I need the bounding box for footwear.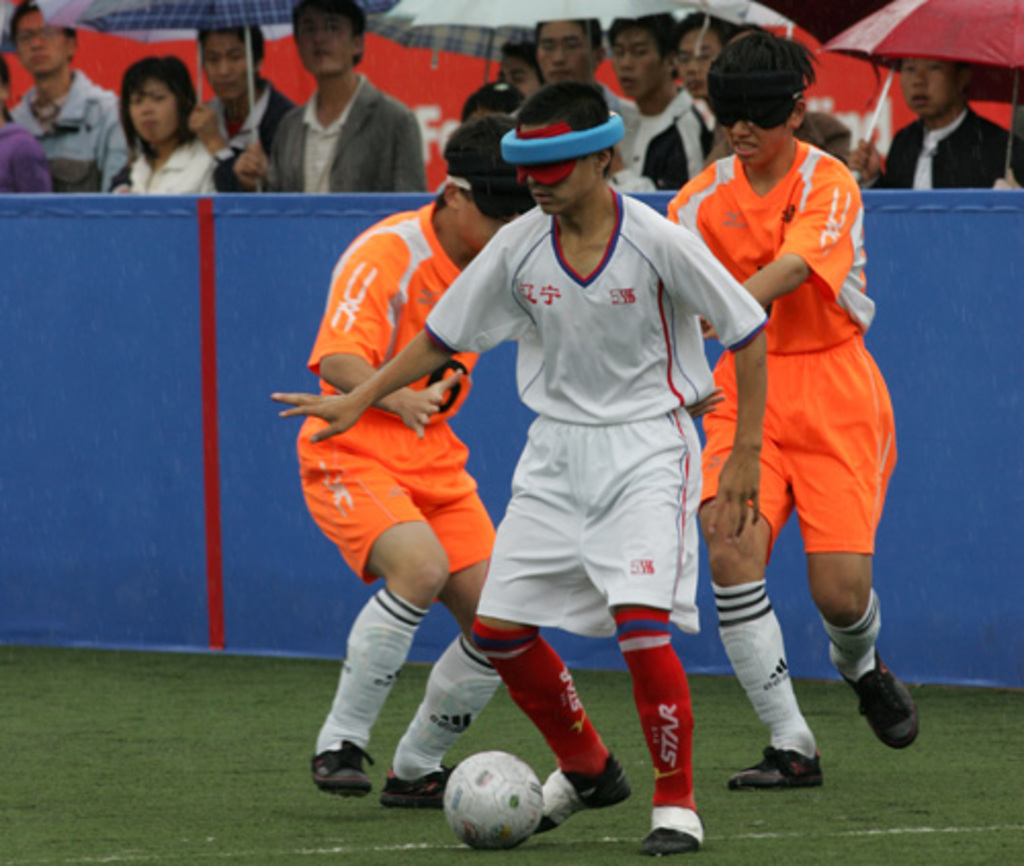
Here it is: locate(305, 741, 381, 792).
